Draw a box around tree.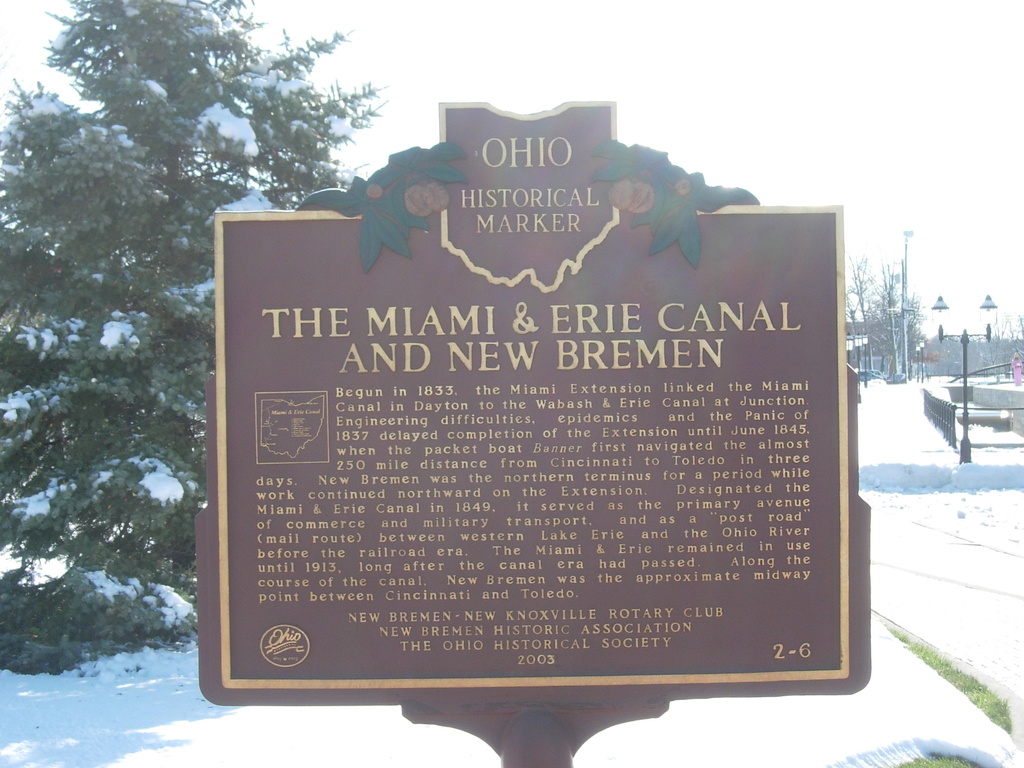
(x1=836, y1=249, x2=931, y2=373).
